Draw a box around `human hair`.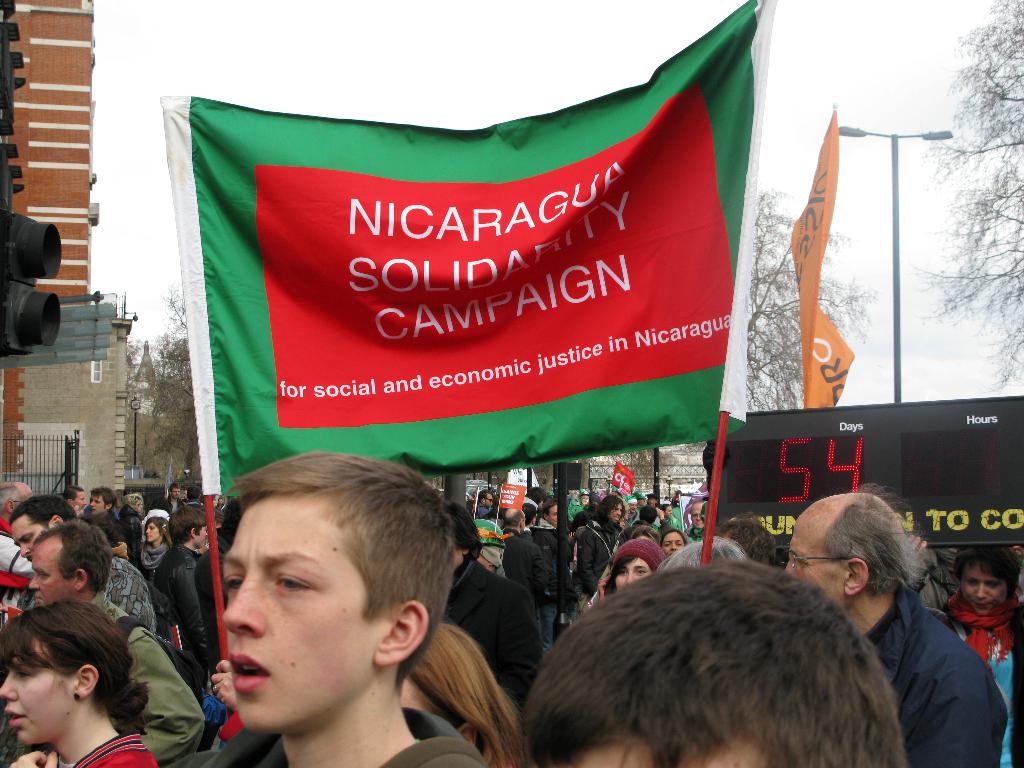
(591,495,612,532).
